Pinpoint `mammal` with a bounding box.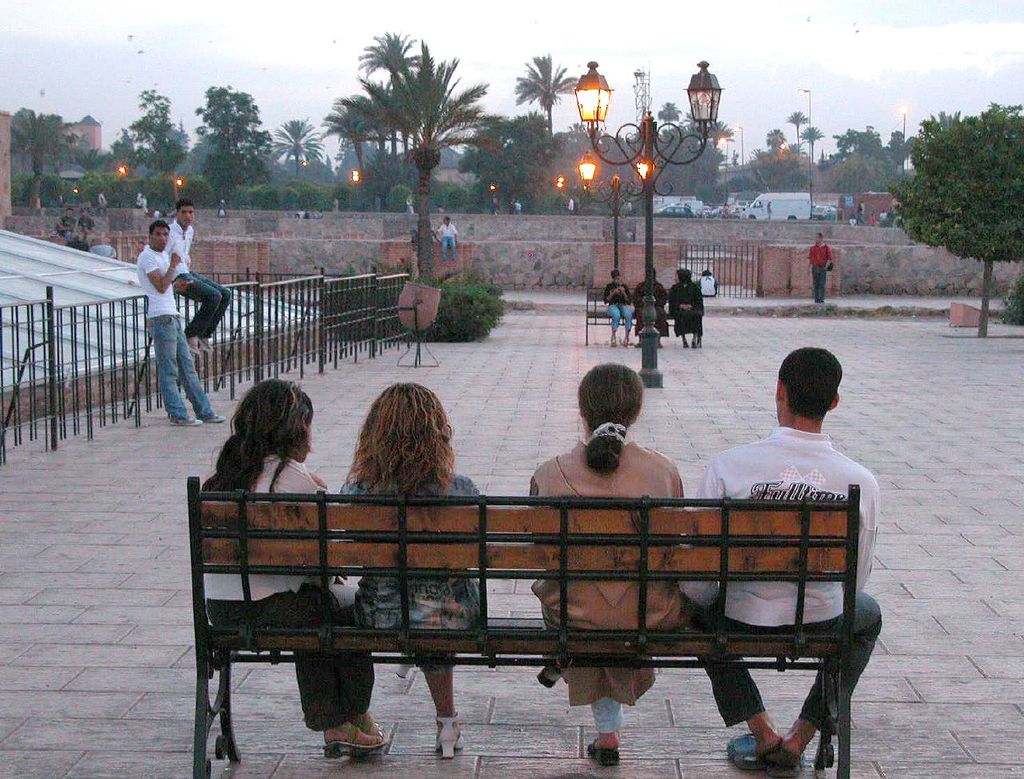
567 197 575 214.
